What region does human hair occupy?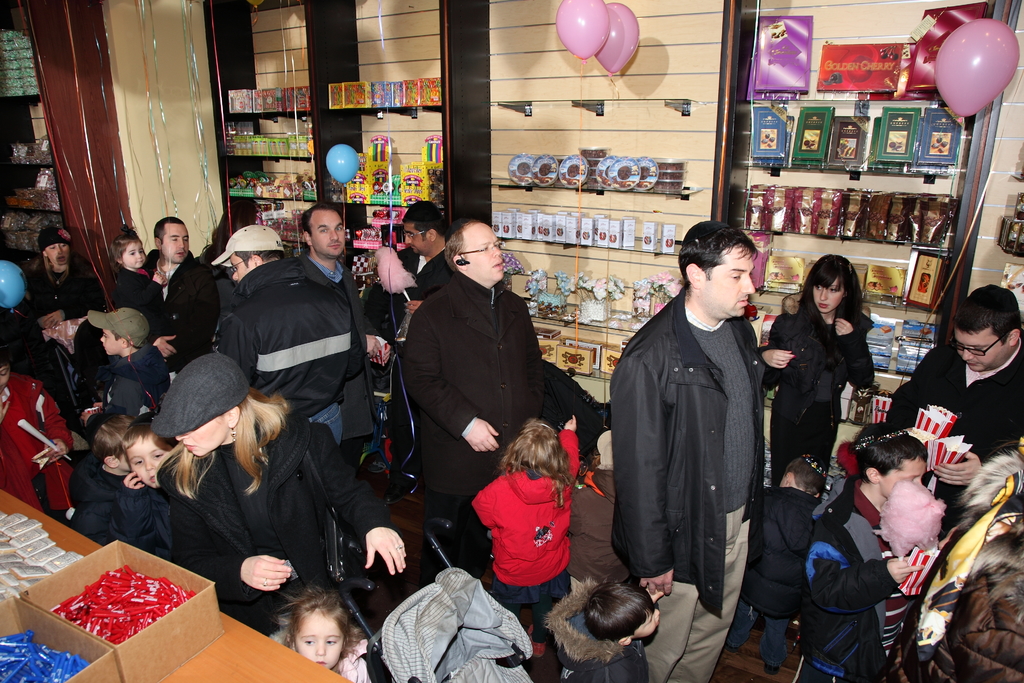
[x1=444, y1=219, x2=477, y2=269].
